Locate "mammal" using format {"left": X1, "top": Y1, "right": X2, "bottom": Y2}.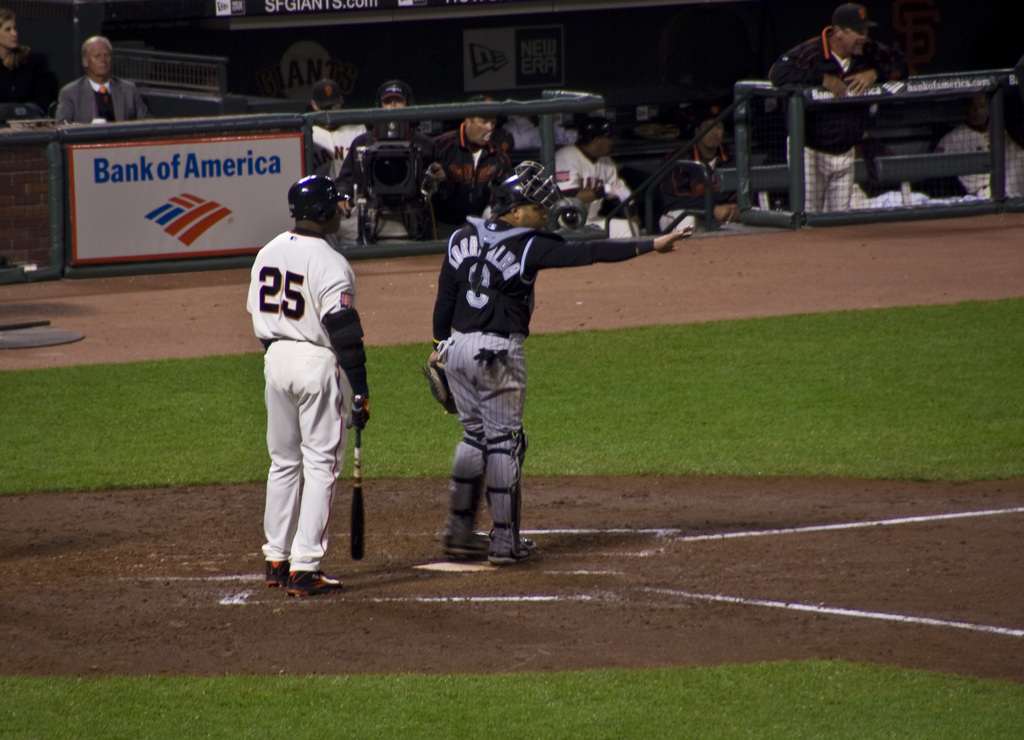
{"left": 336, "top": 79, "right": 444, "bottom": 237}.
